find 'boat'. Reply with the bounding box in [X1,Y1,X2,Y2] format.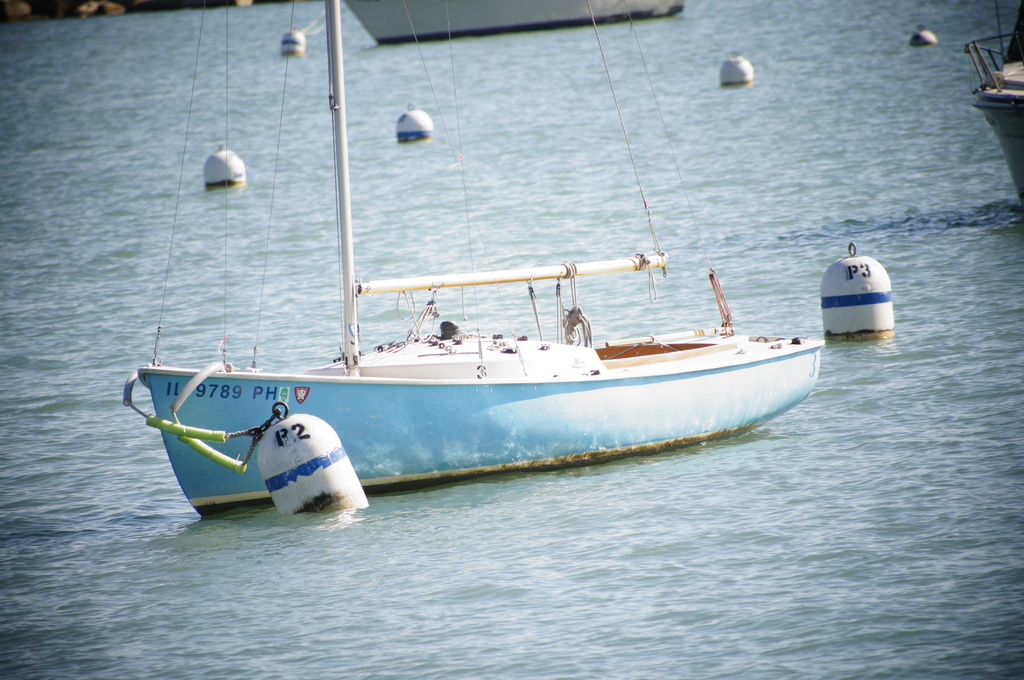
[964,0,1023,209].
